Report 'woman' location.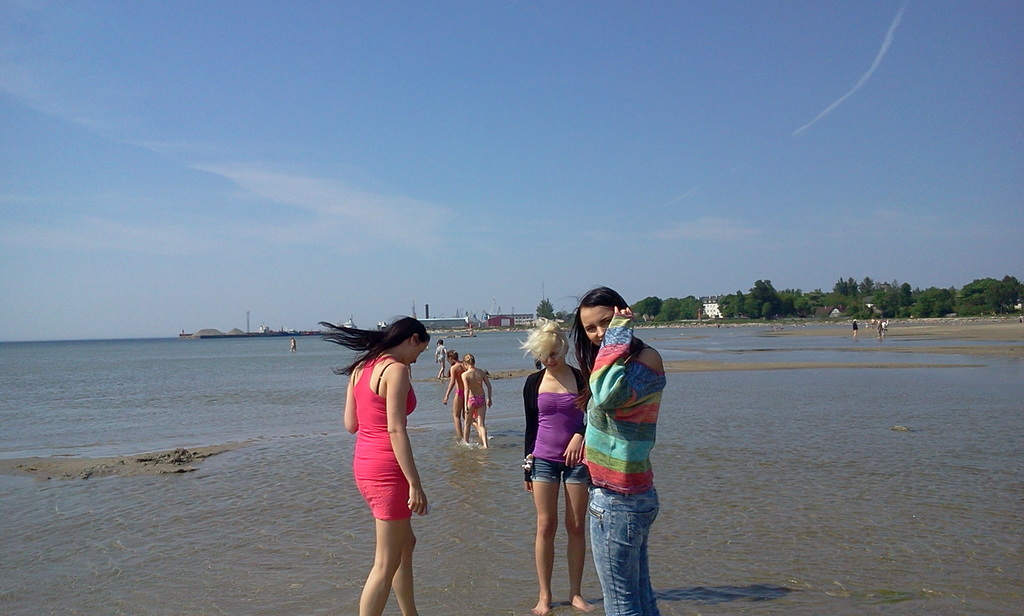
Report: left=568, top=287, right=669, bottom=615.
